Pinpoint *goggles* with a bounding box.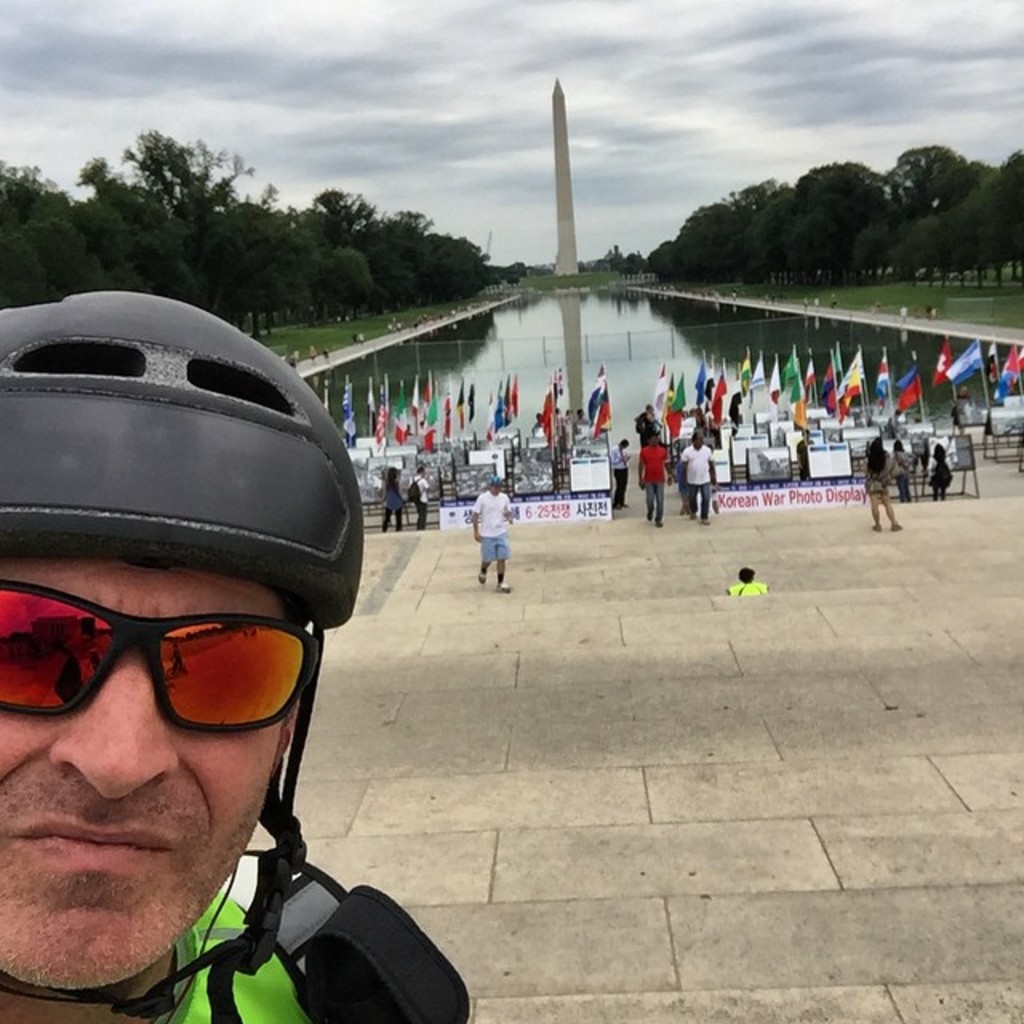
<region>0, 576, 325, 738</region>.
